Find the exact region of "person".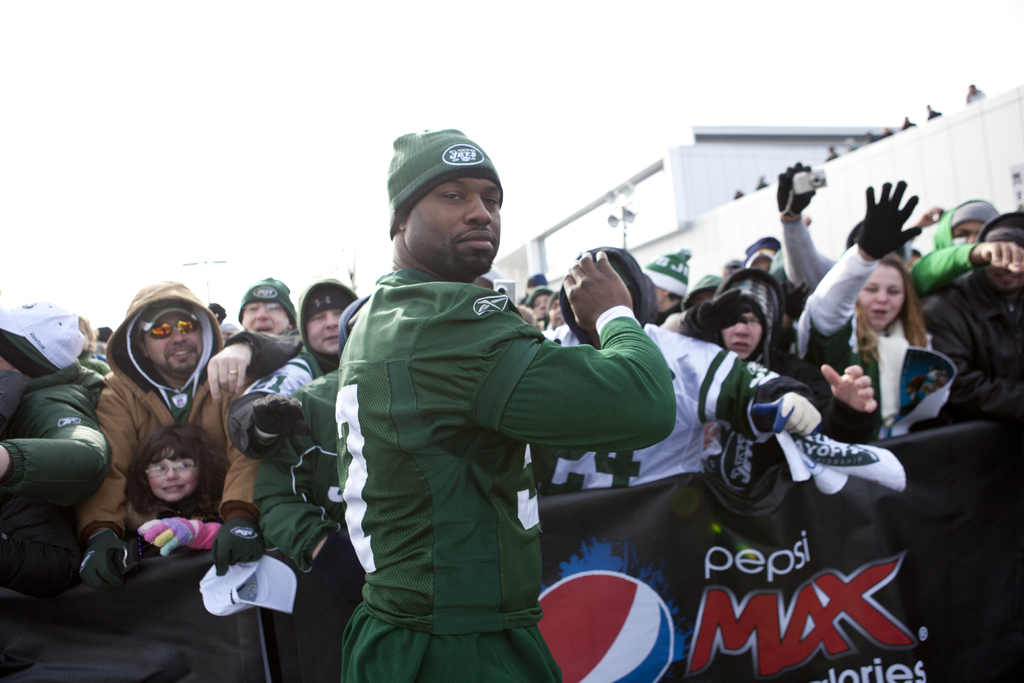
Exact region: bbox=[0, 302, 111, 593].
